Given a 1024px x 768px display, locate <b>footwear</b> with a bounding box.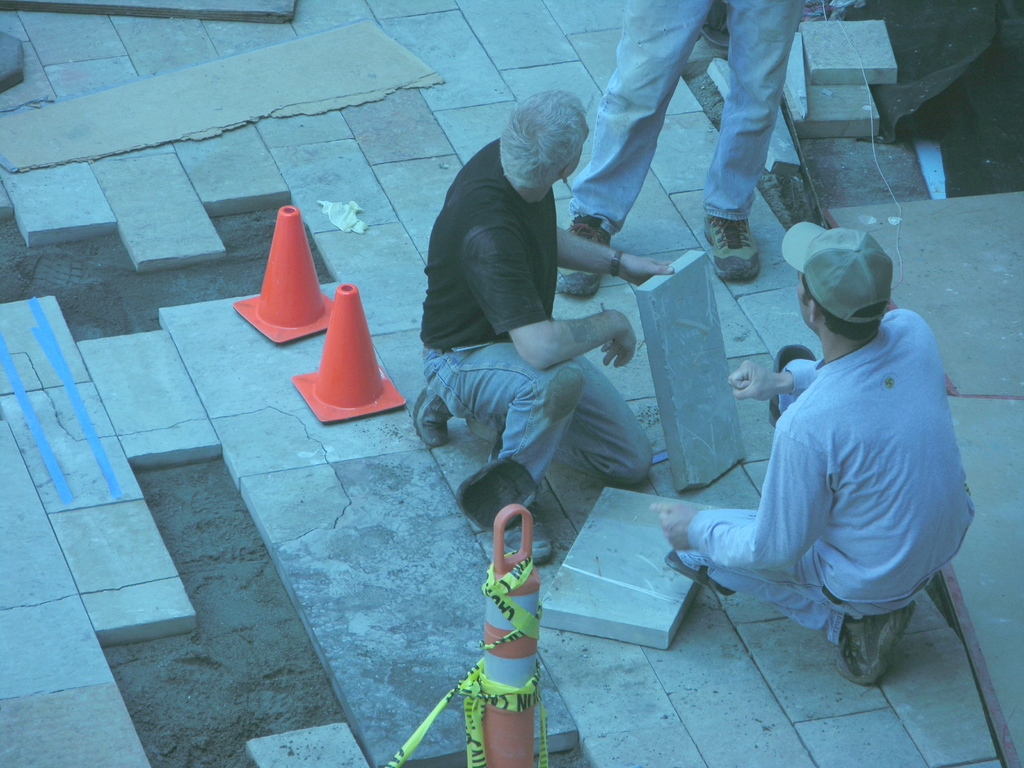
Located: box=[410, 387, 445, 451].
